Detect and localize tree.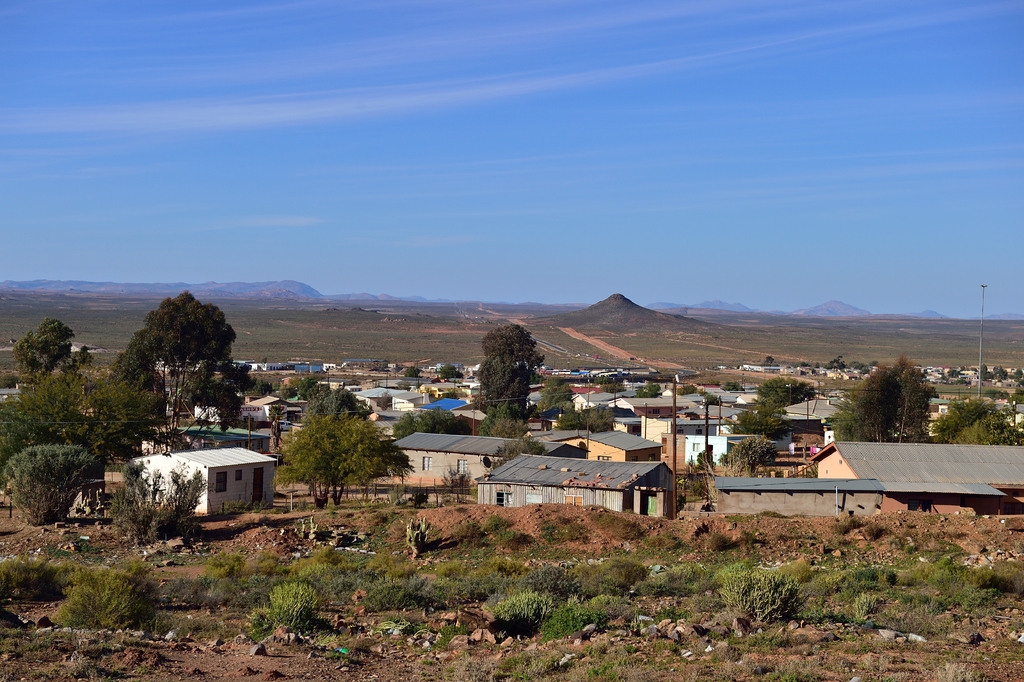
Localized at [left=718, top=378, right=746, bottom=394].
